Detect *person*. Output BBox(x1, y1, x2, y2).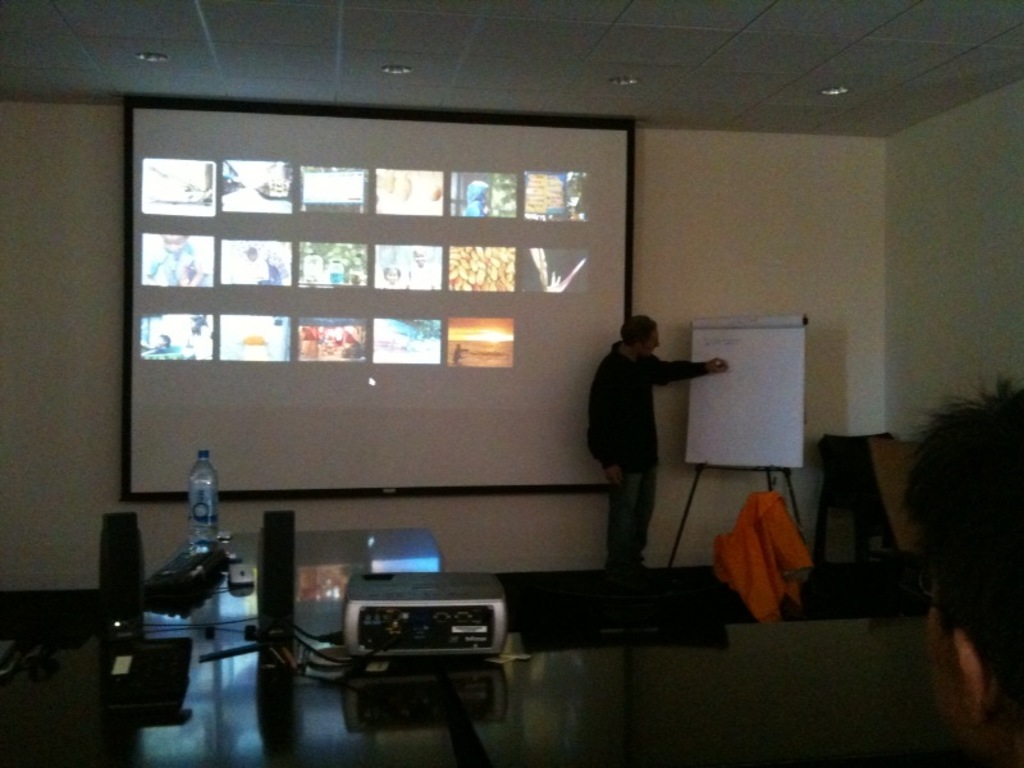
BBox(585, 315, 731, 591).
